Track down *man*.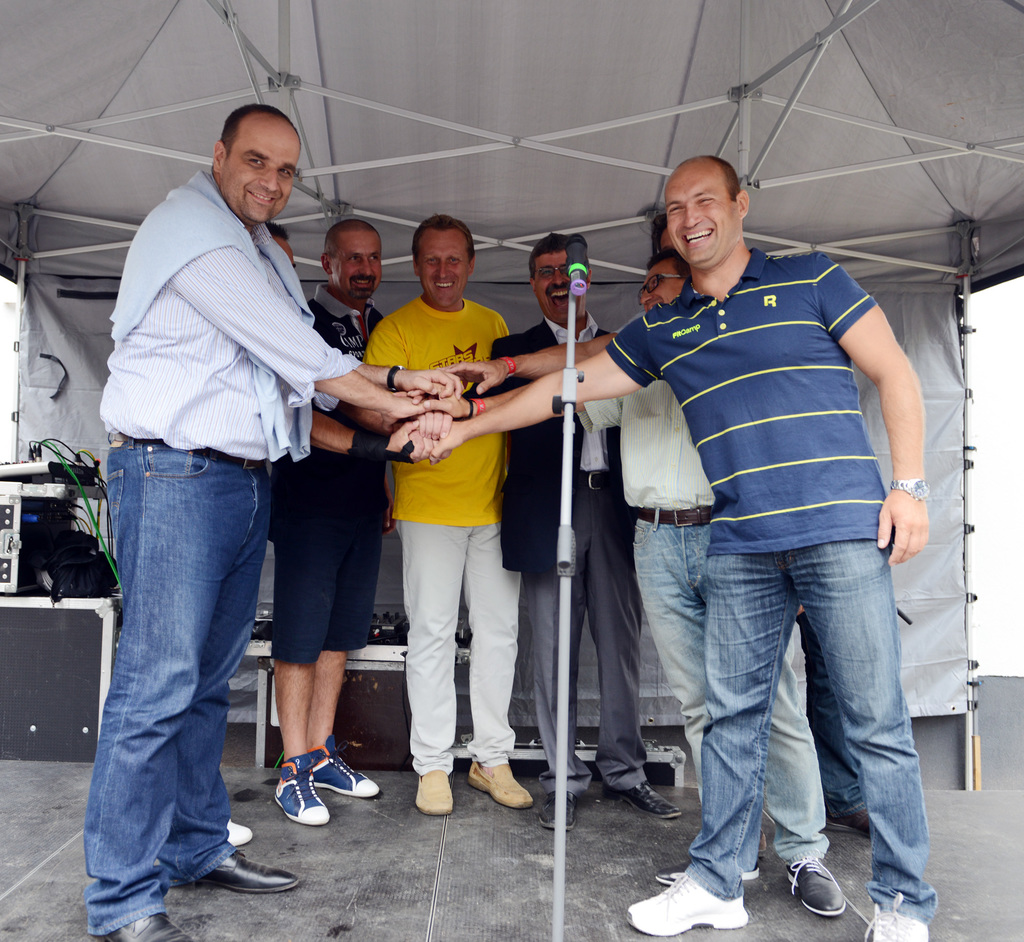
Tracked to 384:142:921:941.
